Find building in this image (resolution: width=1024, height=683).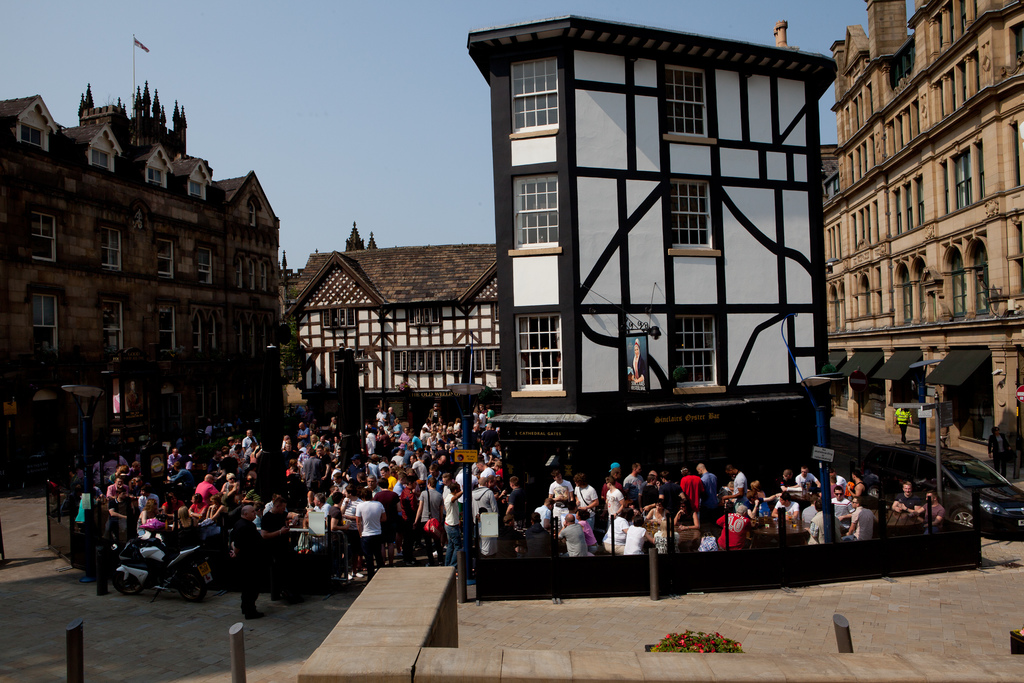
BBox(775, 0, 1023, 469).
